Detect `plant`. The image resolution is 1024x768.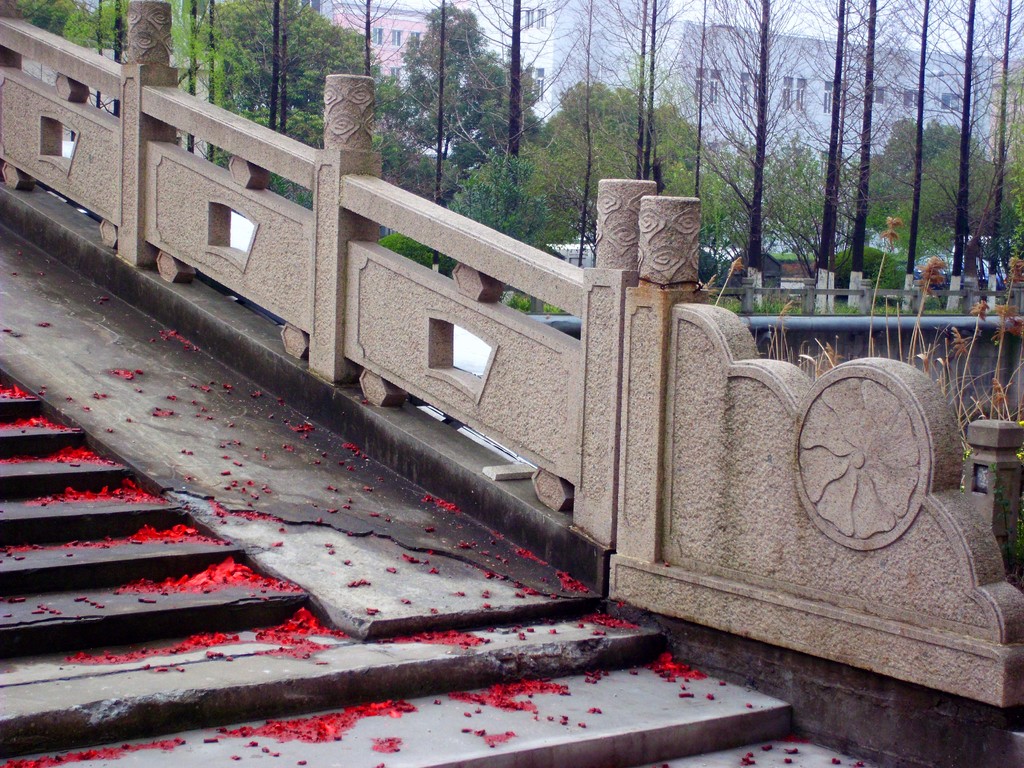
[left=943, top=300, right=982, bottom=320].
